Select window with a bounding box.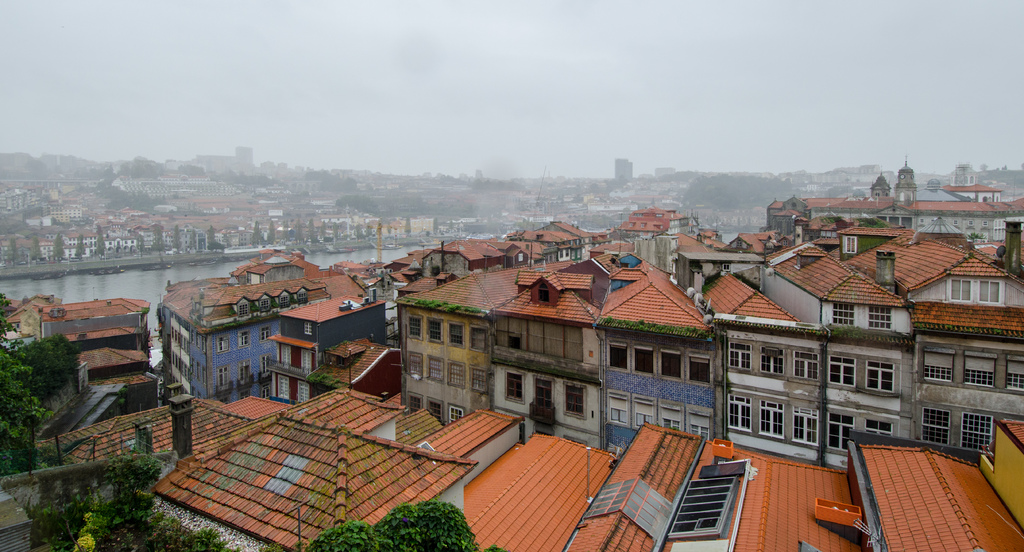
[x1=431, y1=397, x2=443, y2=423].
